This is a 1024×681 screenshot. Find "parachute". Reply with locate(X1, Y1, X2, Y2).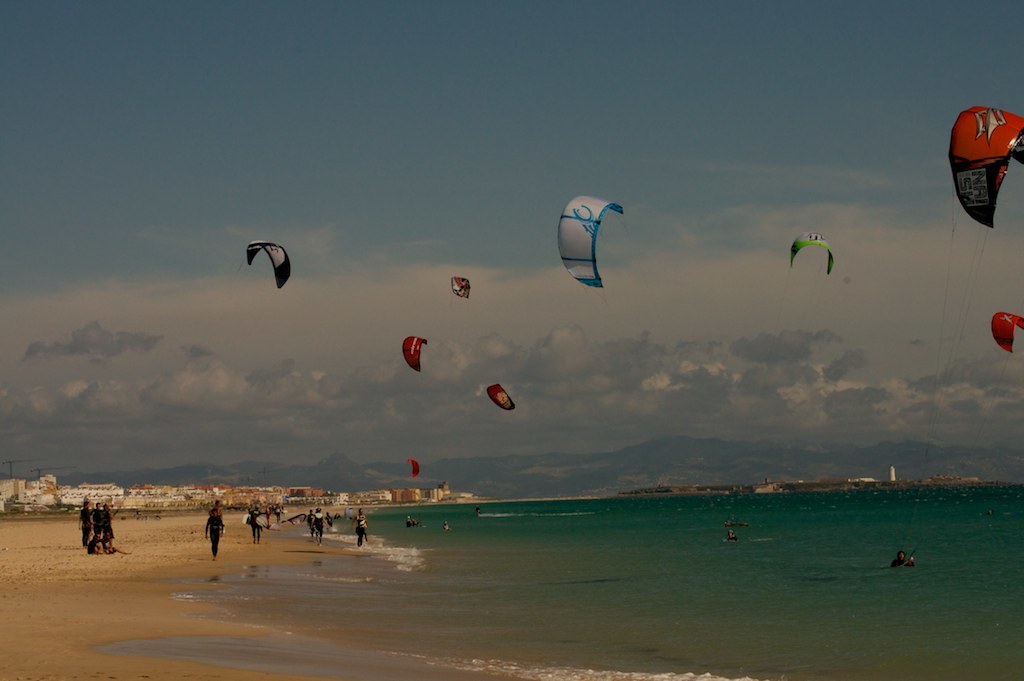
locate(235, 240, 291, 309).
